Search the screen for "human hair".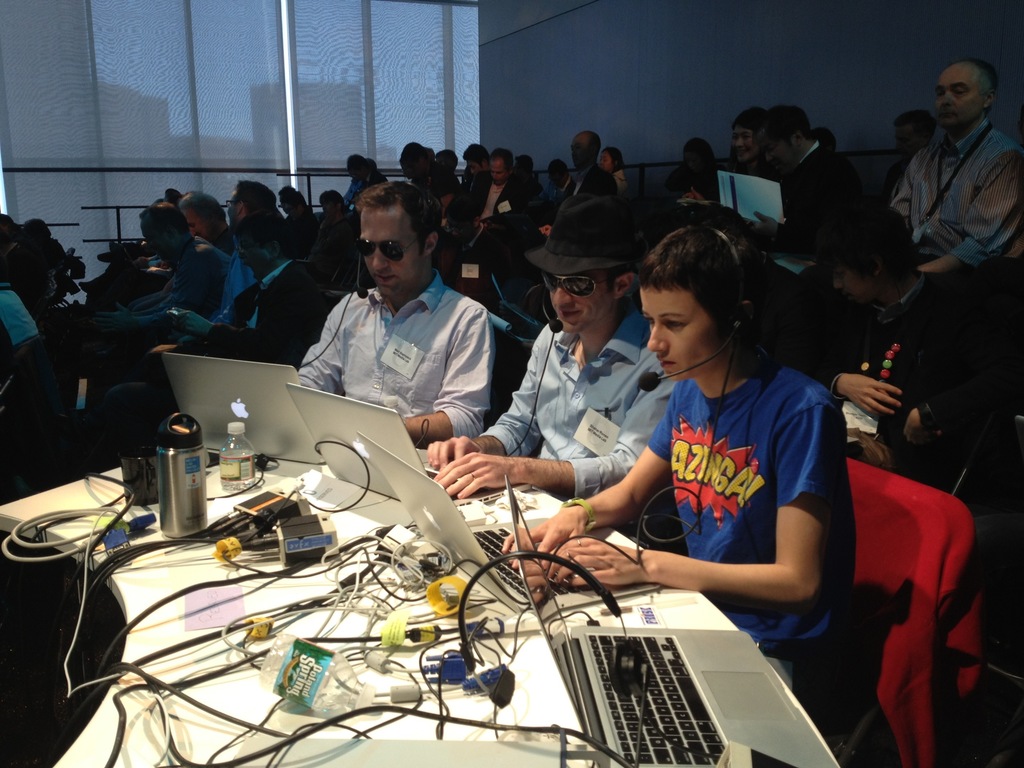
Found at box=[489, 149, 515, 161].
